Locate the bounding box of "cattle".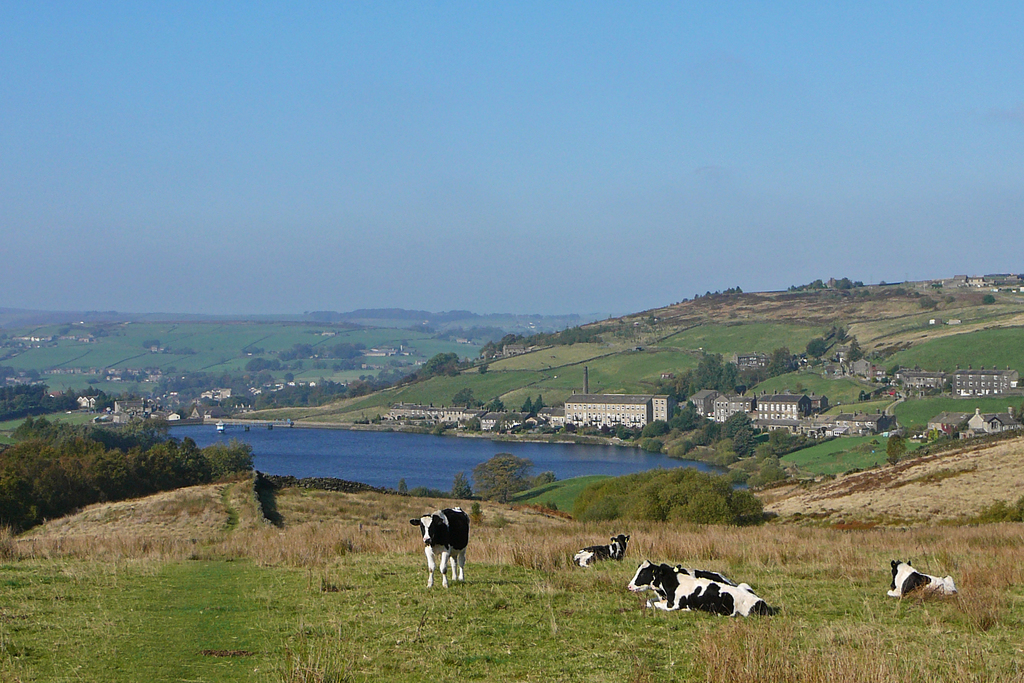
Bounding box: 620,555,745,600.
